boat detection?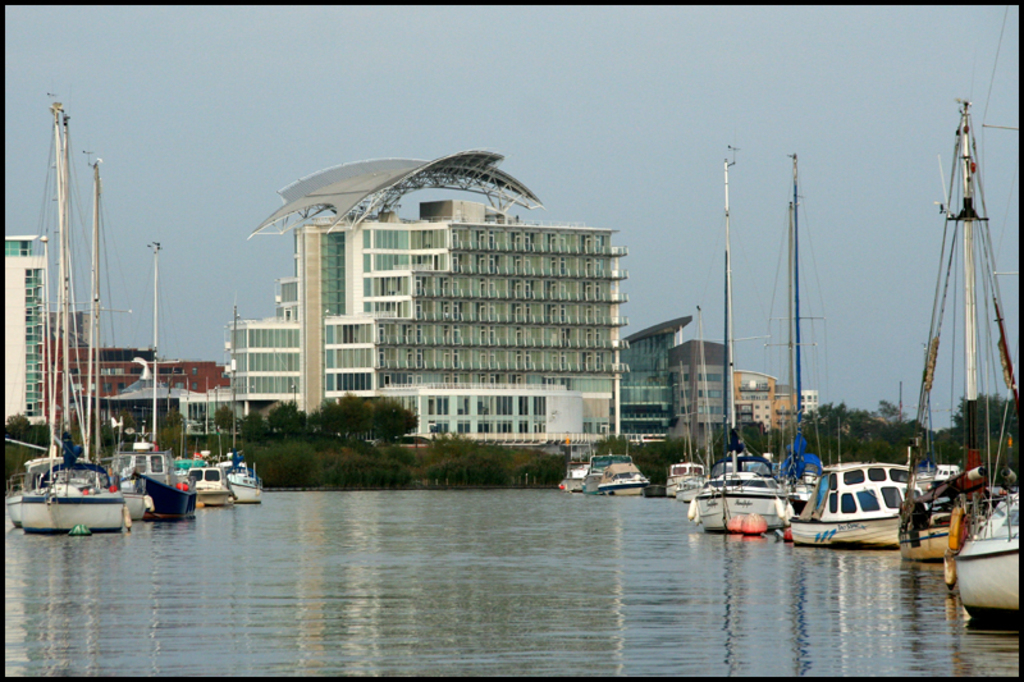
[x1=893, y1=100, x2=1021, y2=563]
